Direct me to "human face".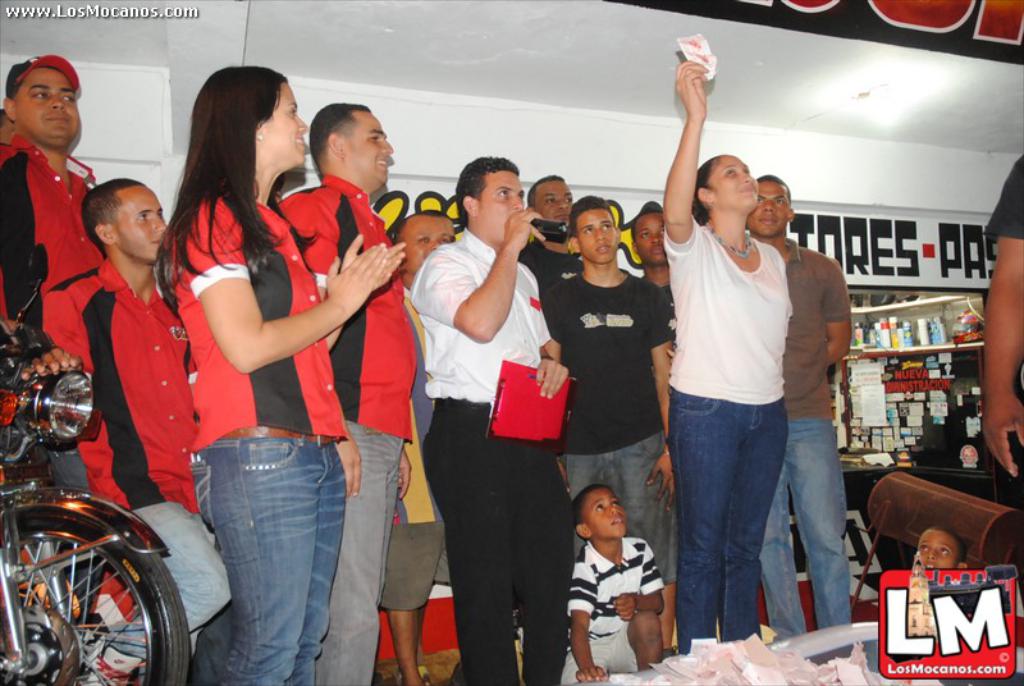
Direction: 440,215,456,239.
